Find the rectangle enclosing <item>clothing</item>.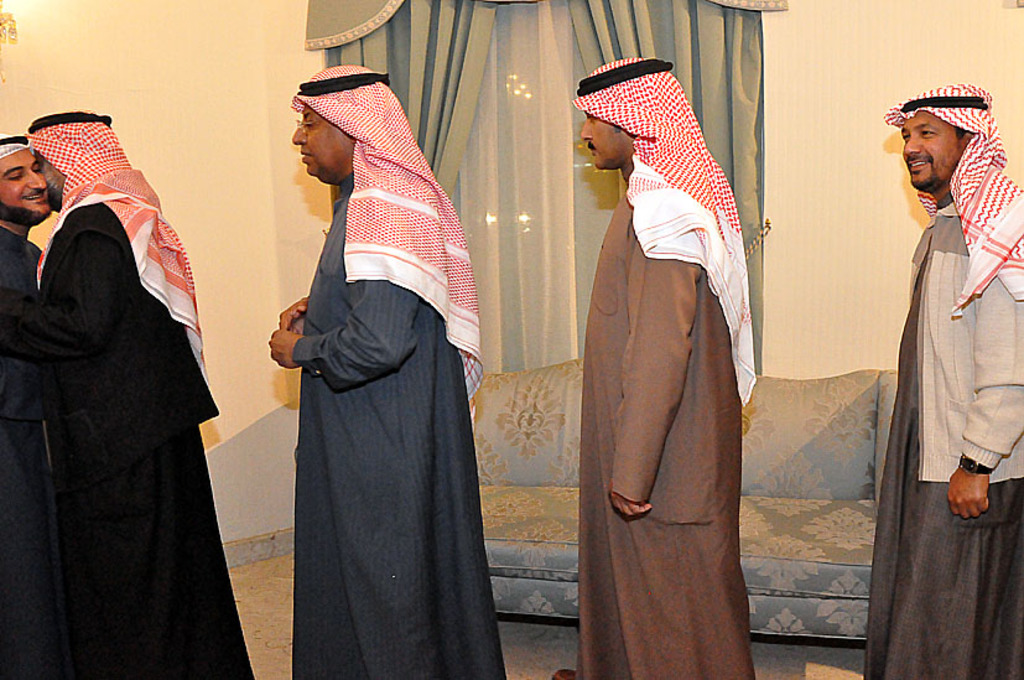
<region>0, 209, 77, 679</region>.
